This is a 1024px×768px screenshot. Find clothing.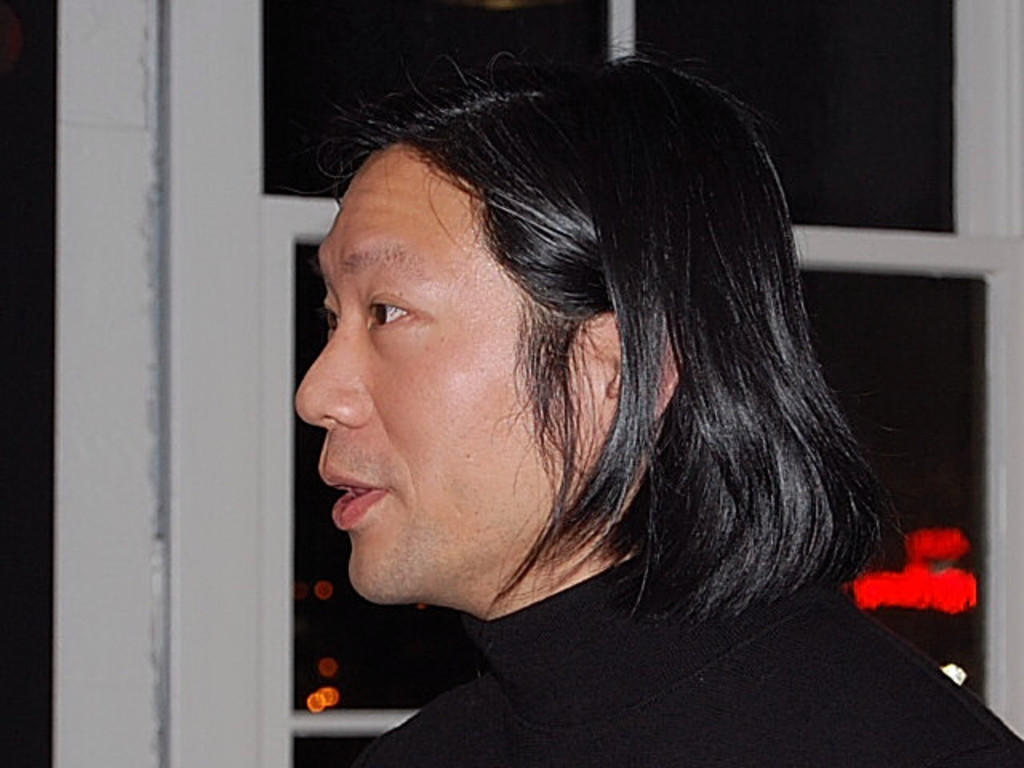
Bounding box: box=[232, 464, 1021, 739].
